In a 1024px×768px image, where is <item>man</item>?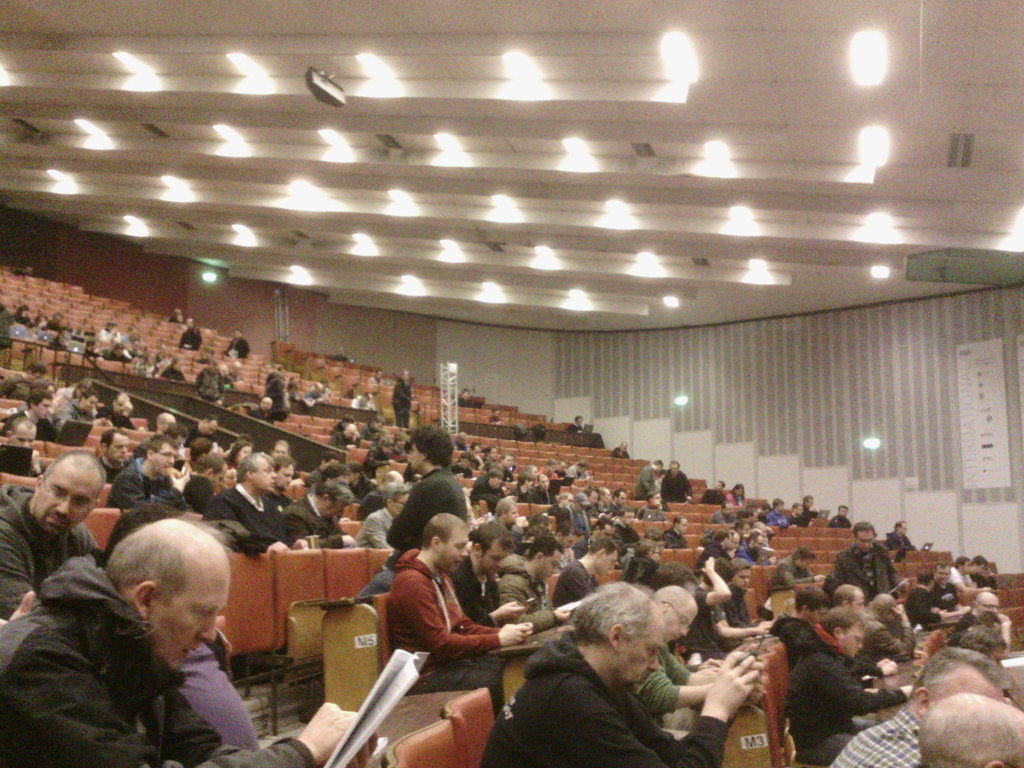
region(495, 532, 578, 628).
